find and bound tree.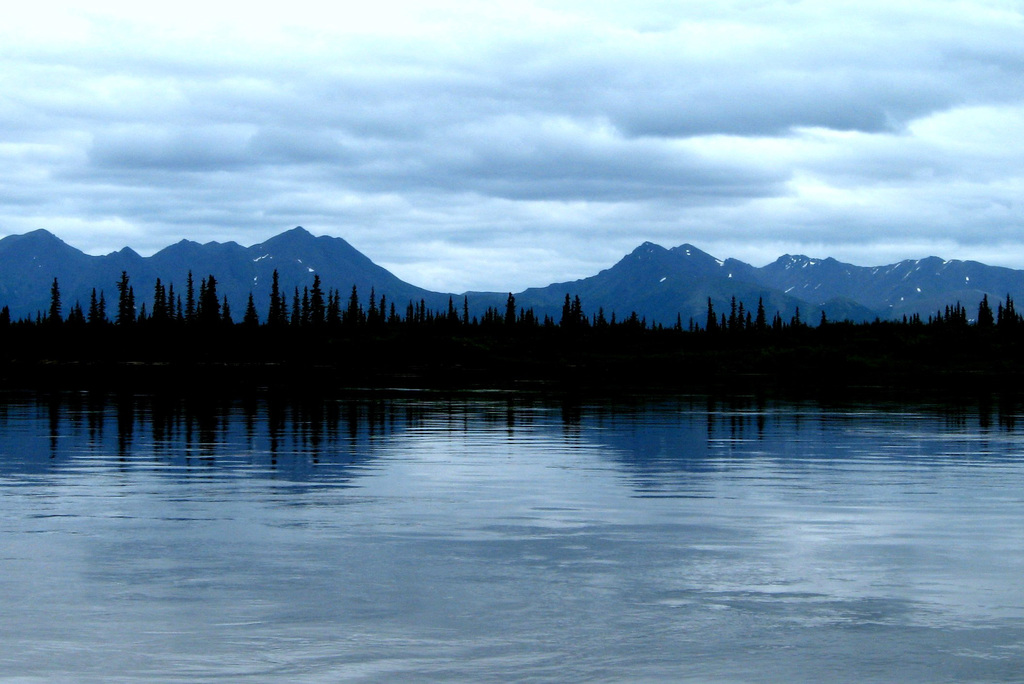
Bound: [left=238, top=290, right=258, bottom=322].
